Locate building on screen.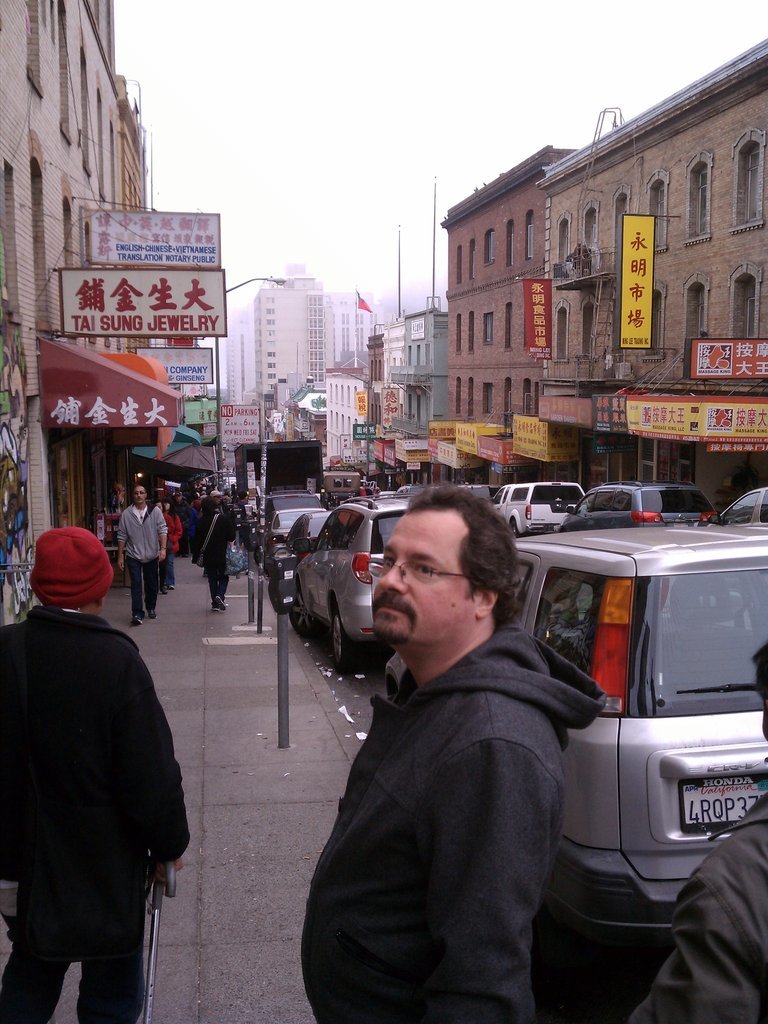
On screen at <region>217, 308, 249, 413</region>.
